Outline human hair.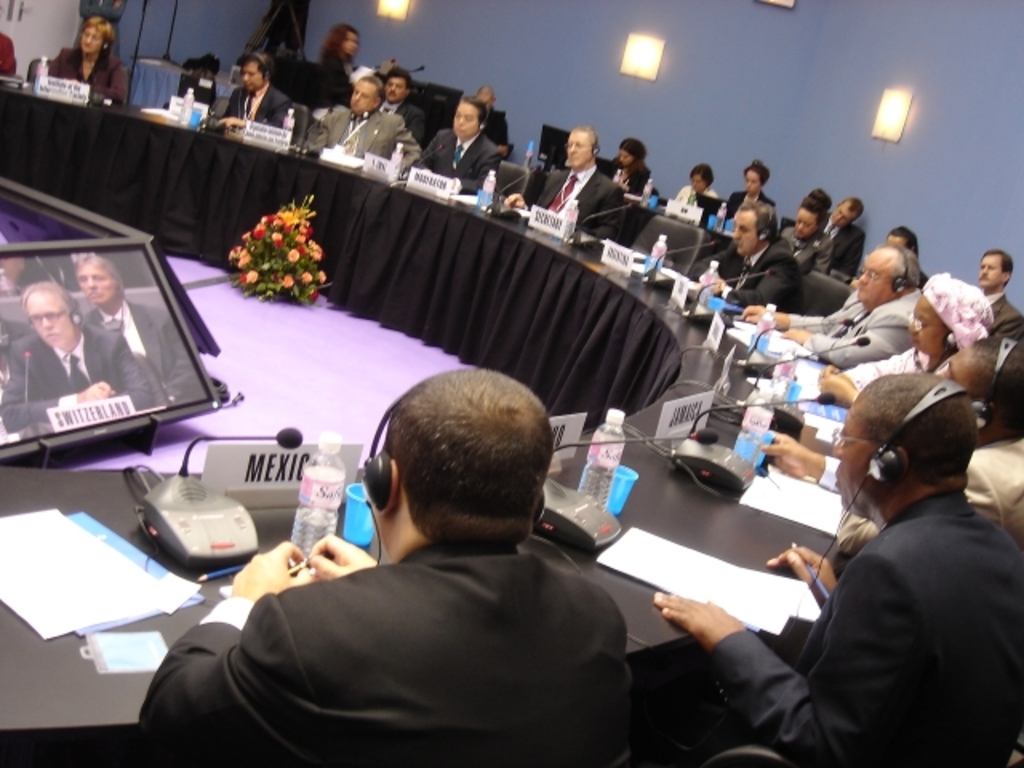
Outline: pyautogui.locateOnScreen(808, 189, 835, 210).
